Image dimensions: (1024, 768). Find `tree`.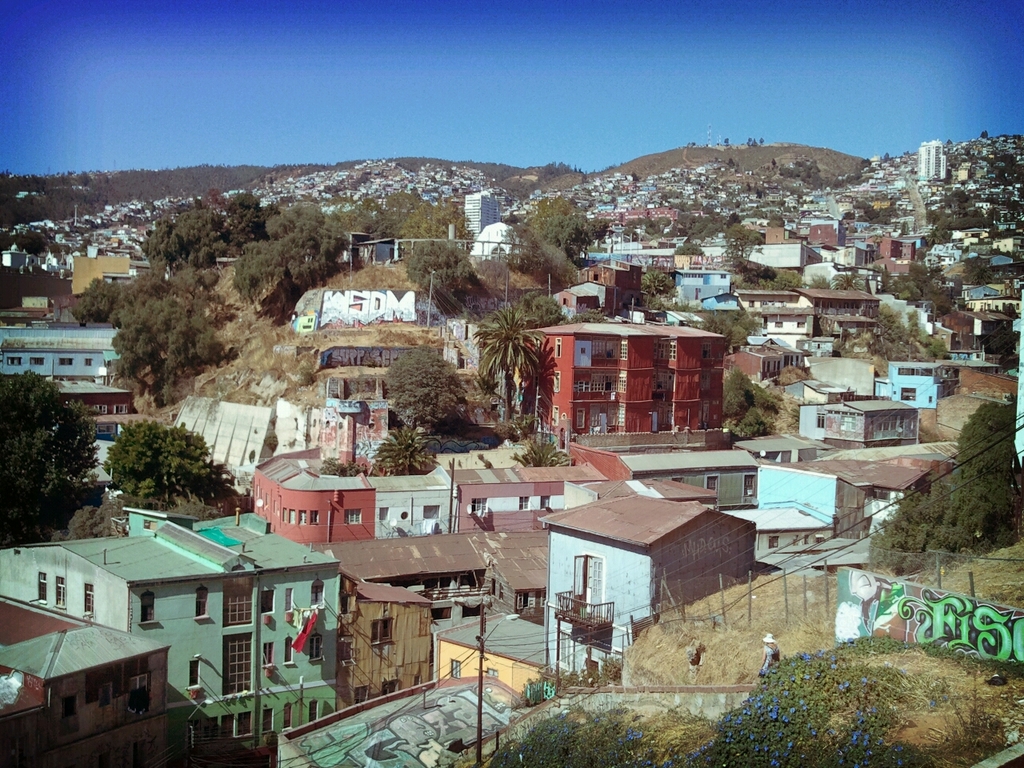
left=370, top=426, right=441, bottom=478.
